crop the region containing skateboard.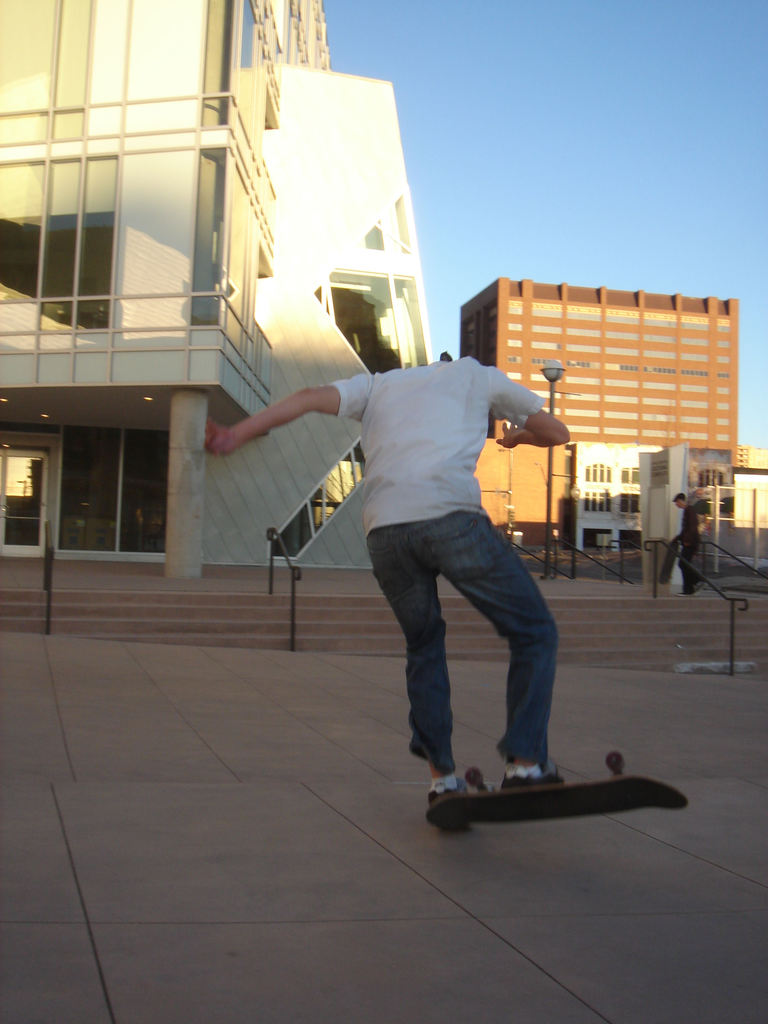
Crop region: locate(658, 534, 687, 584).
